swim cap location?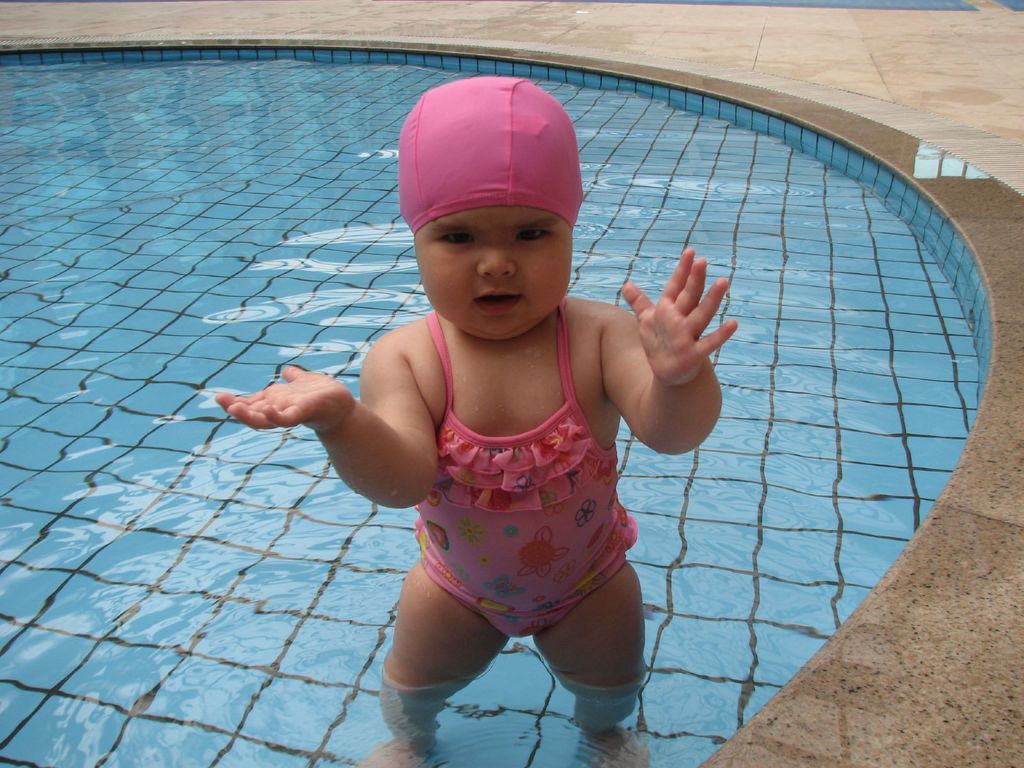
bbox=[400, 74, 581, 230]
